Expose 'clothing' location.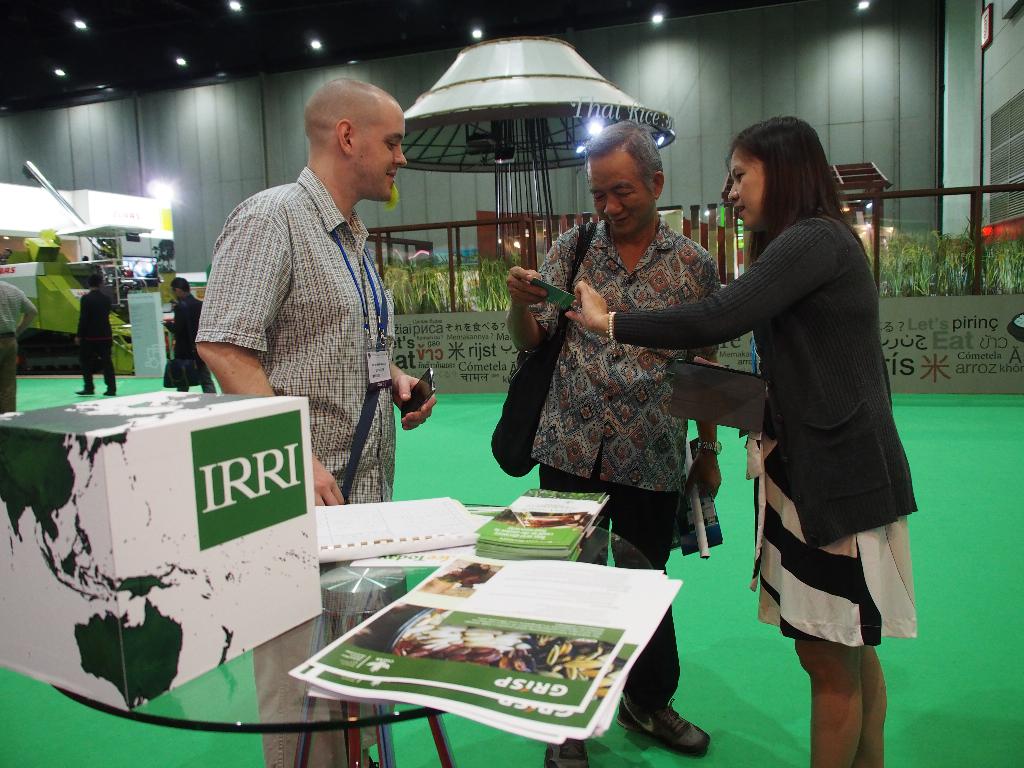
Exposed at crop(174, 286, 216, 396).
